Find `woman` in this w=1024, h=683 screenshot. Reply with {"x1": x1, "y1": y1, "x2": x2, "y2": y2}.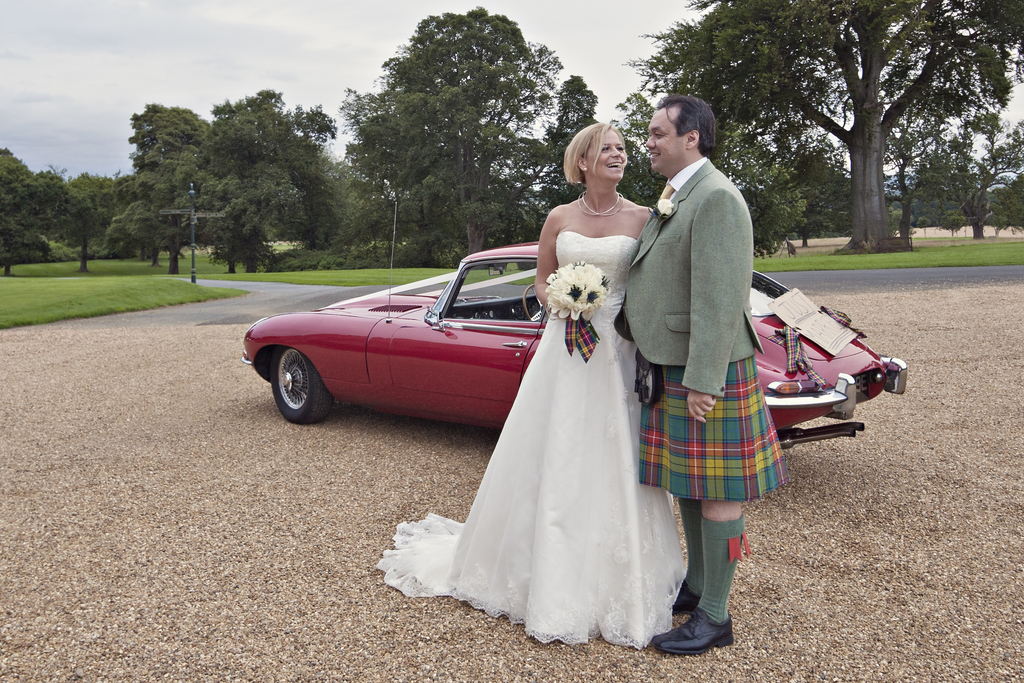
{"x1": 376, "y1": 117, "x2": 749, "y2": 641}.
